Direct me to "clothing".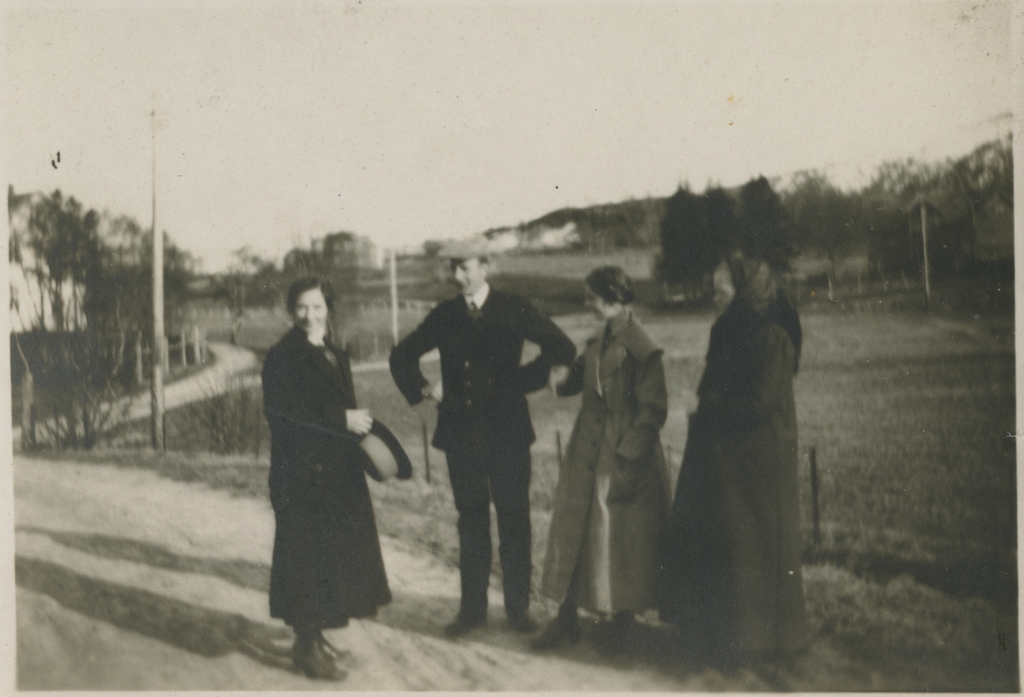
Direction: {"left": 534, "top": 313, "right": 676, "bottom": 609}.
